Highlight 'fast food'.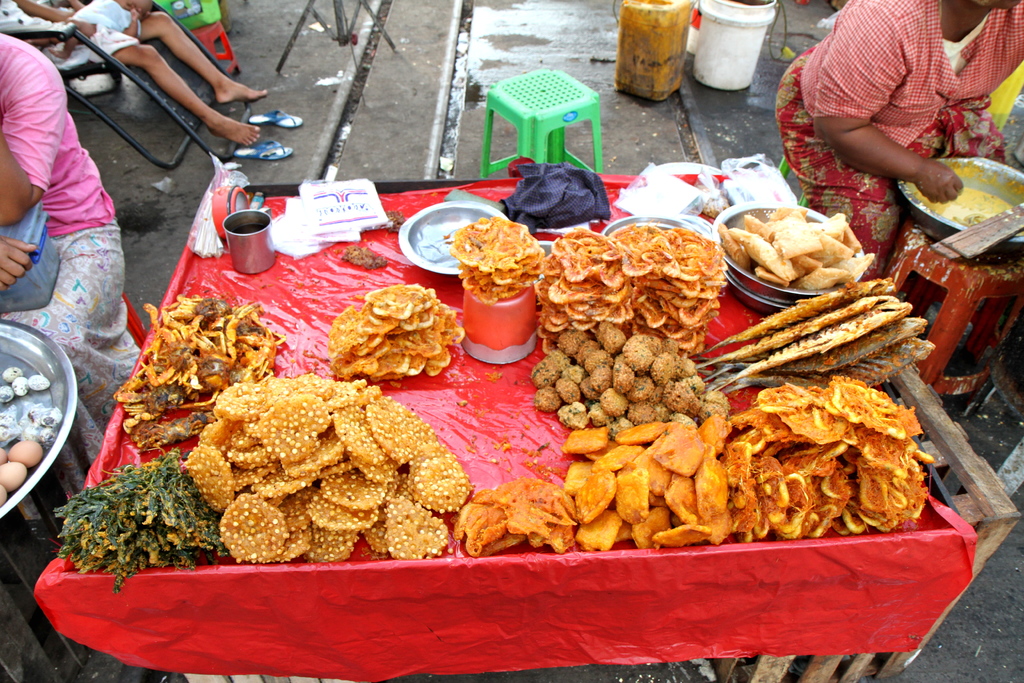
Highlighted region: {"left": 13, "top": 375, "right": 28, "bottom": 395}.
